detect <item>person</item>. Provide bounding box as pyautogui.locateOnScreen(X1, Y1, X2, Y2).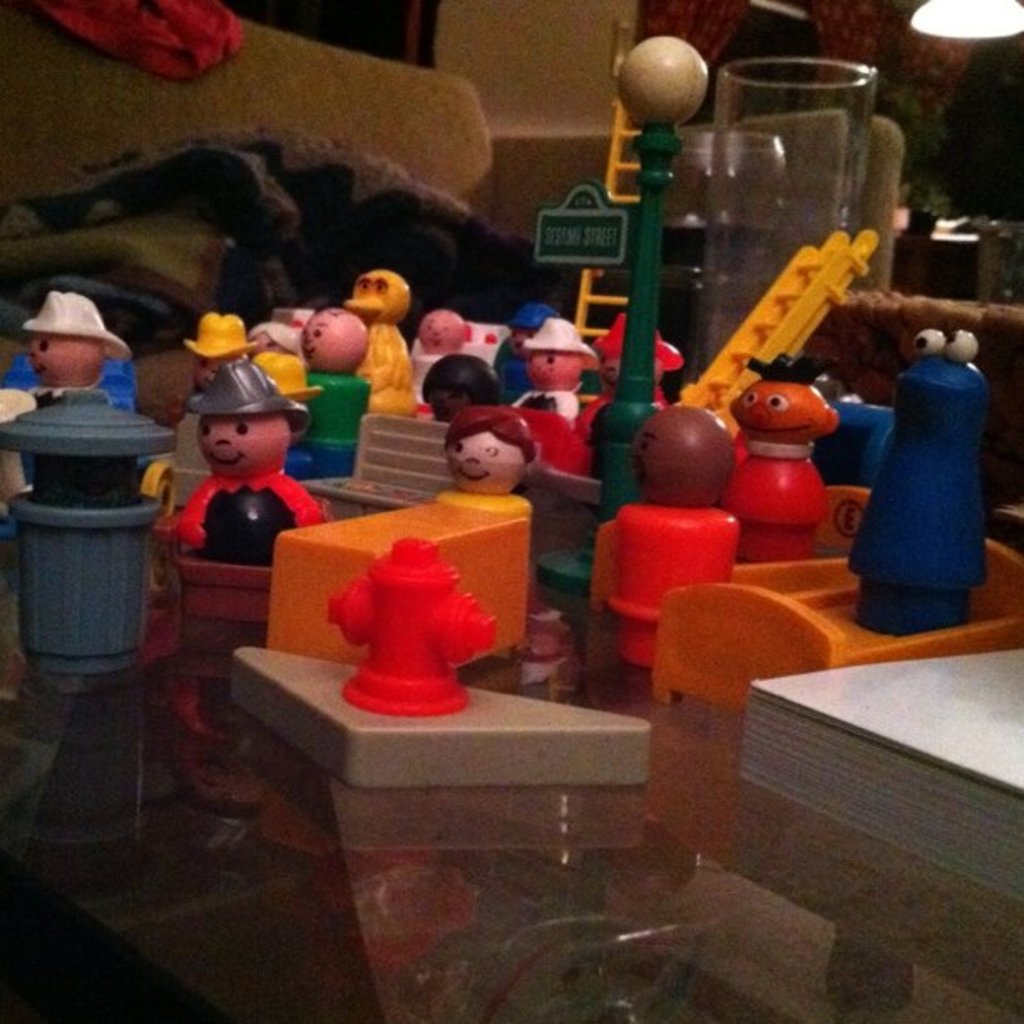
pyautogui.locateOnScreen(288, 310, 361, 484).
